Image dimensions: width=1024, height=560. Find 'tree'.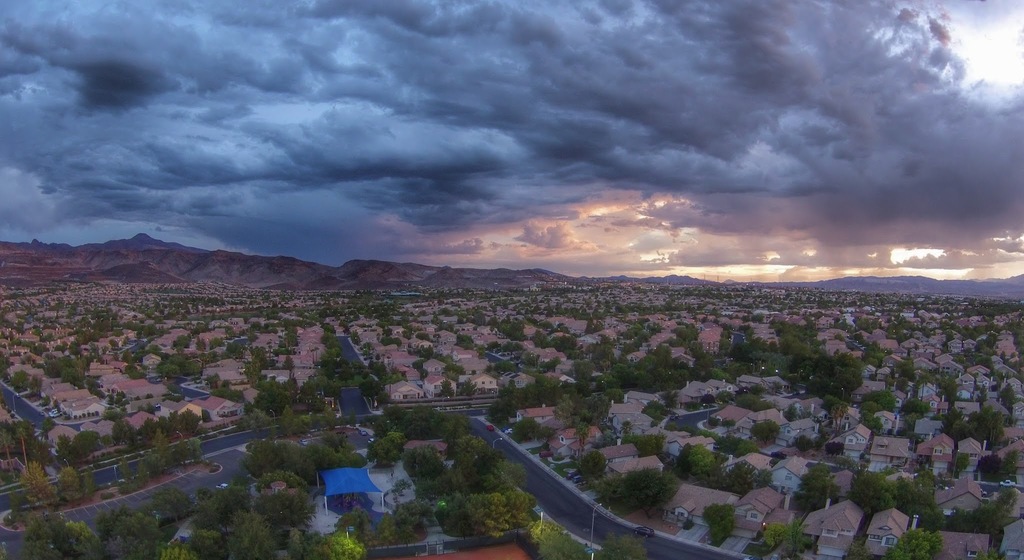
[x1=970, y1=403, x2=1007, y2=451].
